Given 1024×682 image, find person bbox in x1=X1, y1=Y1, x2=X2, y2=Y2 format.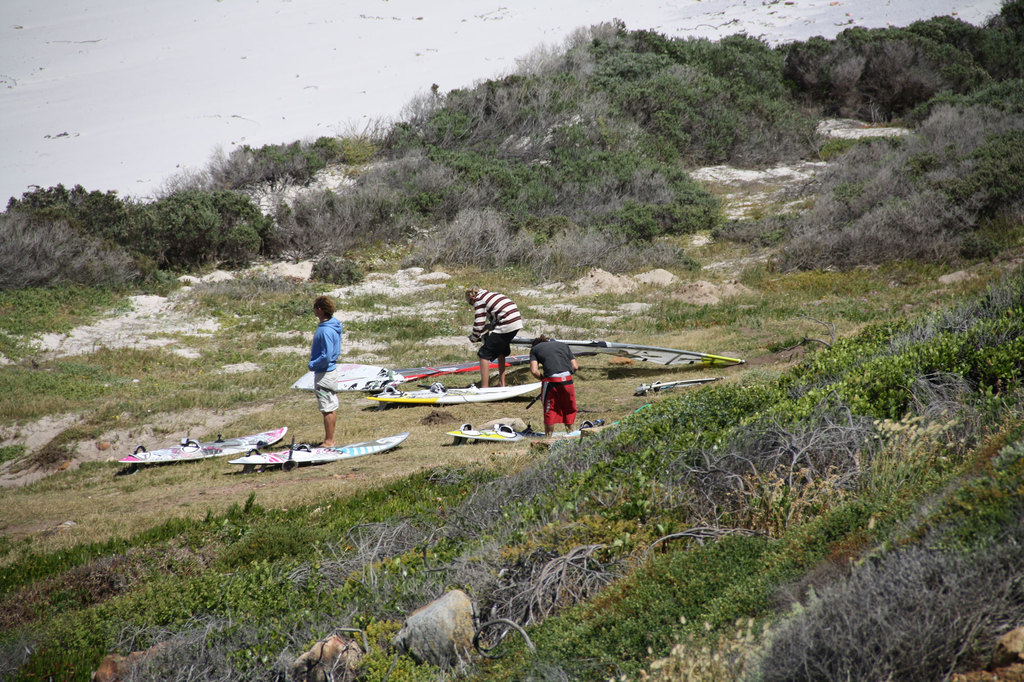
x1=466, y1=289, x2=522, y2=388.
